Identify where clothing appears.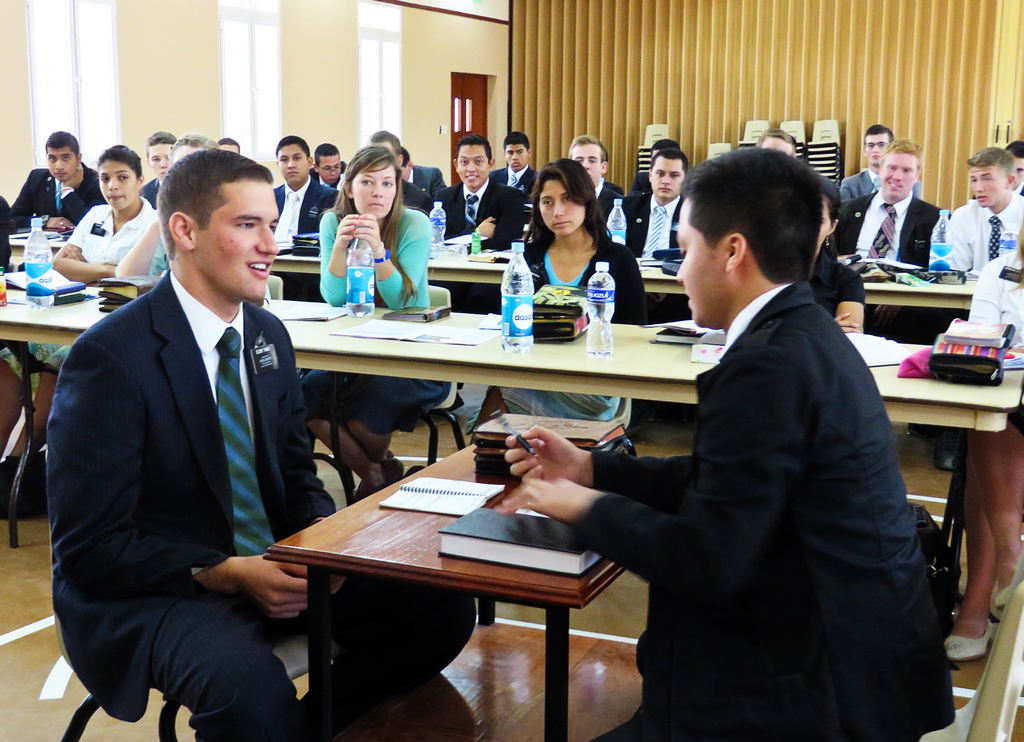
Appears at 0/194/163/380.
